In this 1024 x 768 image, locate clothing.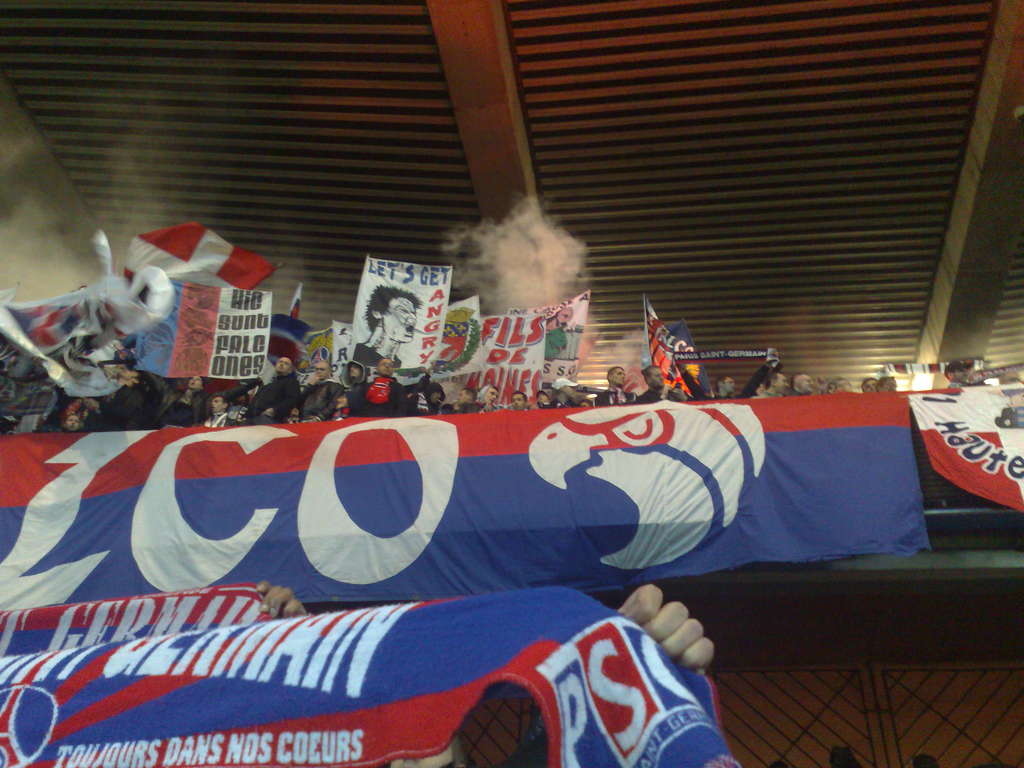
Bounding box: [348, 367, 412, 419].
